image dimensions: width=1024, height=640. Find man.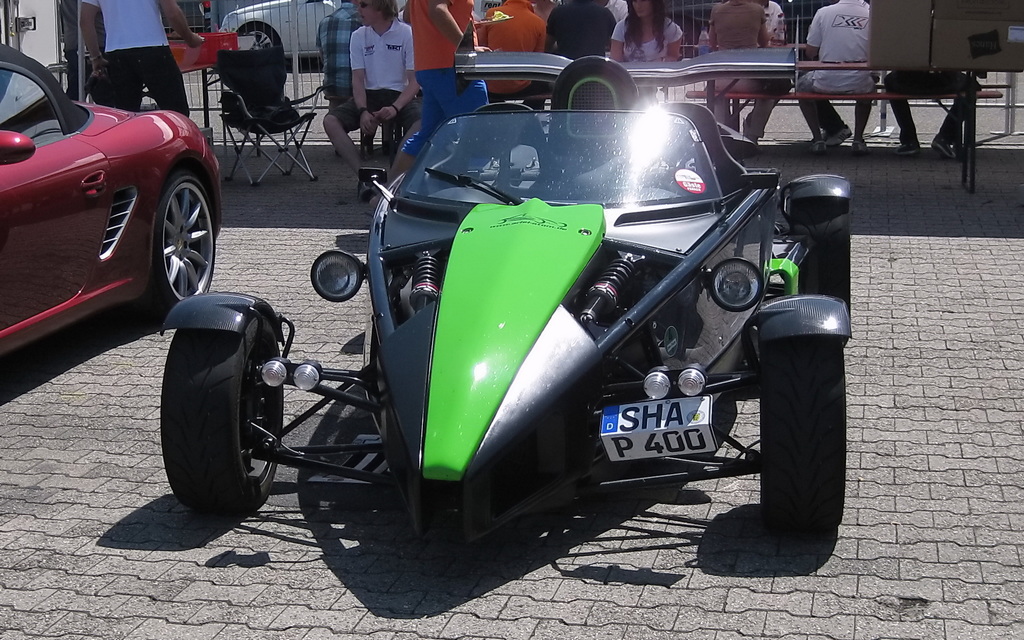
<region>700, 0, 795, 145</region>.
